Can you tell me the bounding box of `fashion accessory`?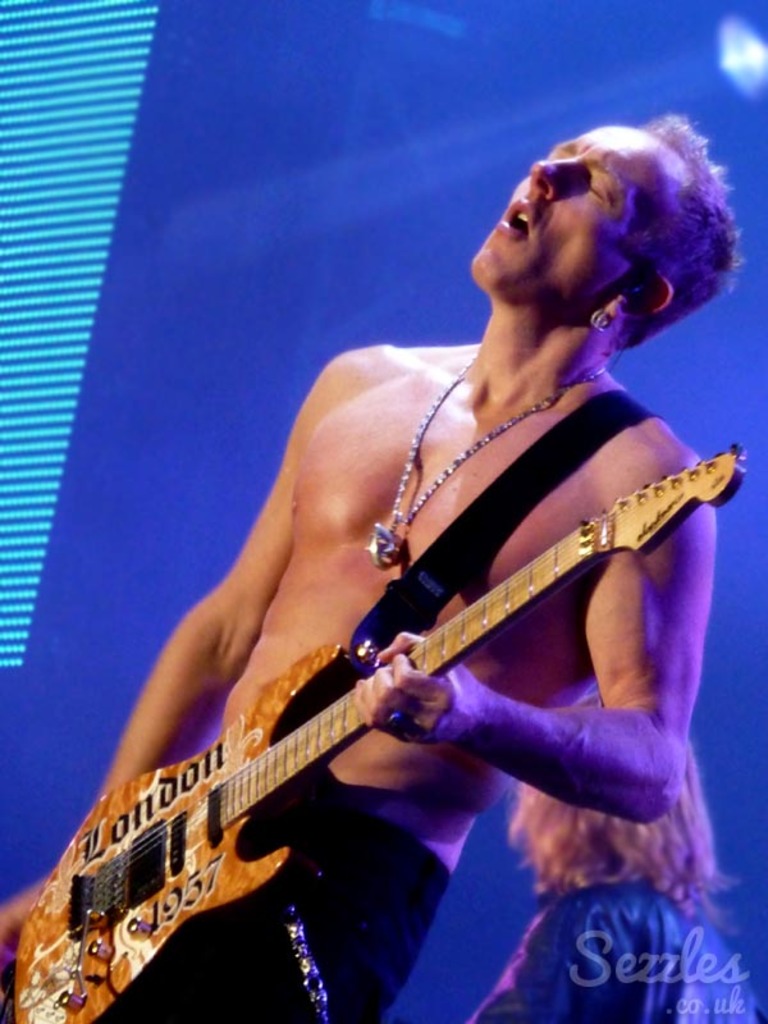
l=588, t=307, r=613, b=325.
